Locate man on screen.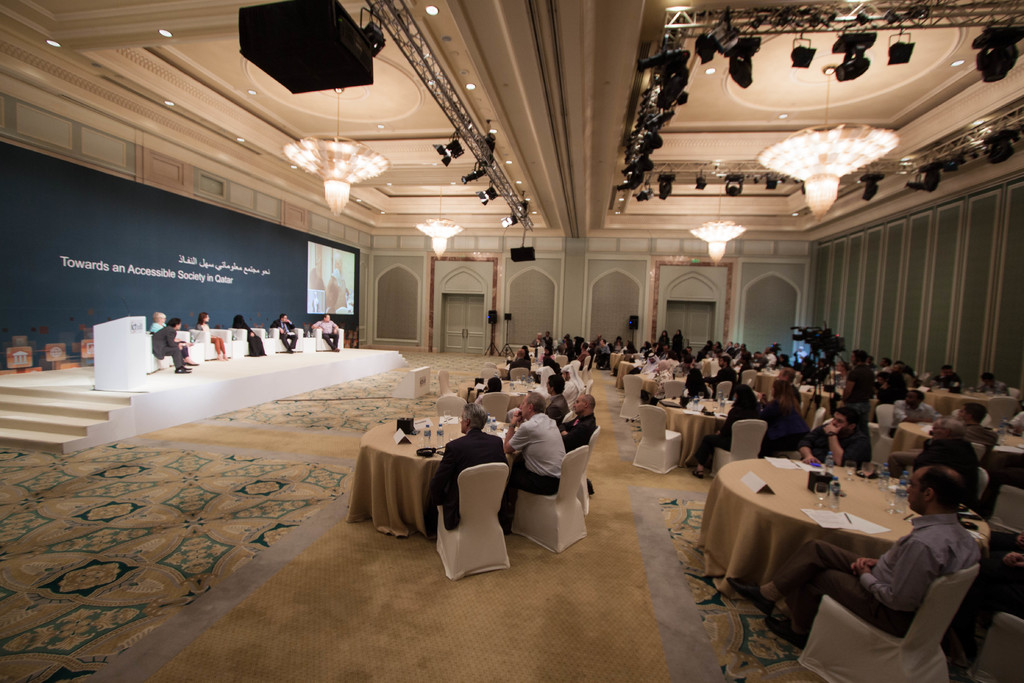
On screen at left=560, top=363, right=585, bottom=397.
